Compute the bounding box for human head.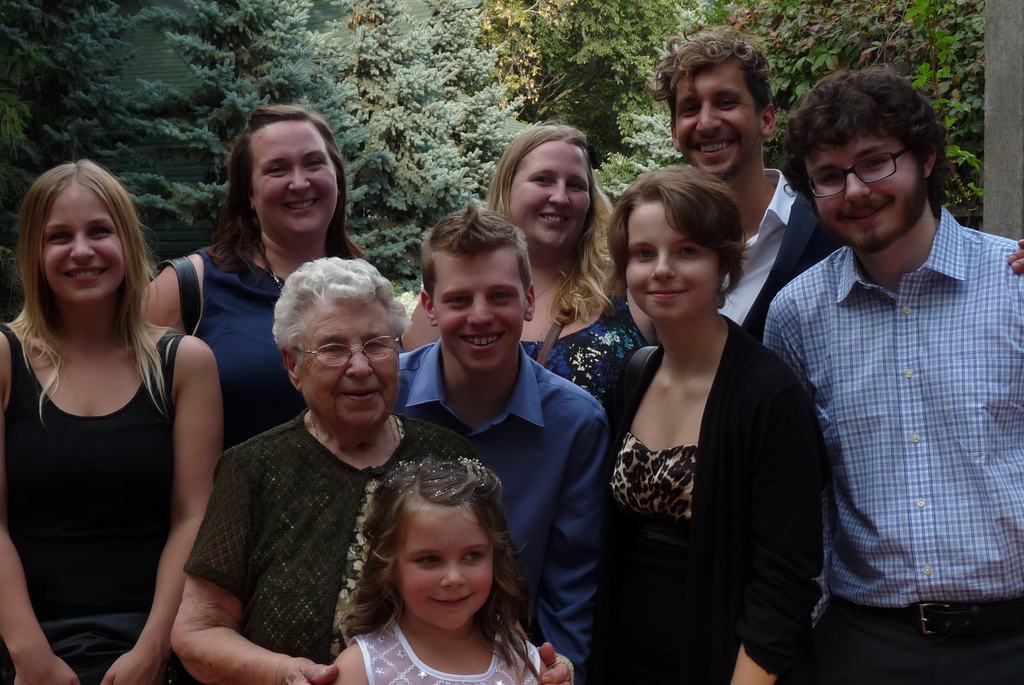
<bbox>664, 36, 777, 177</bbox>.
